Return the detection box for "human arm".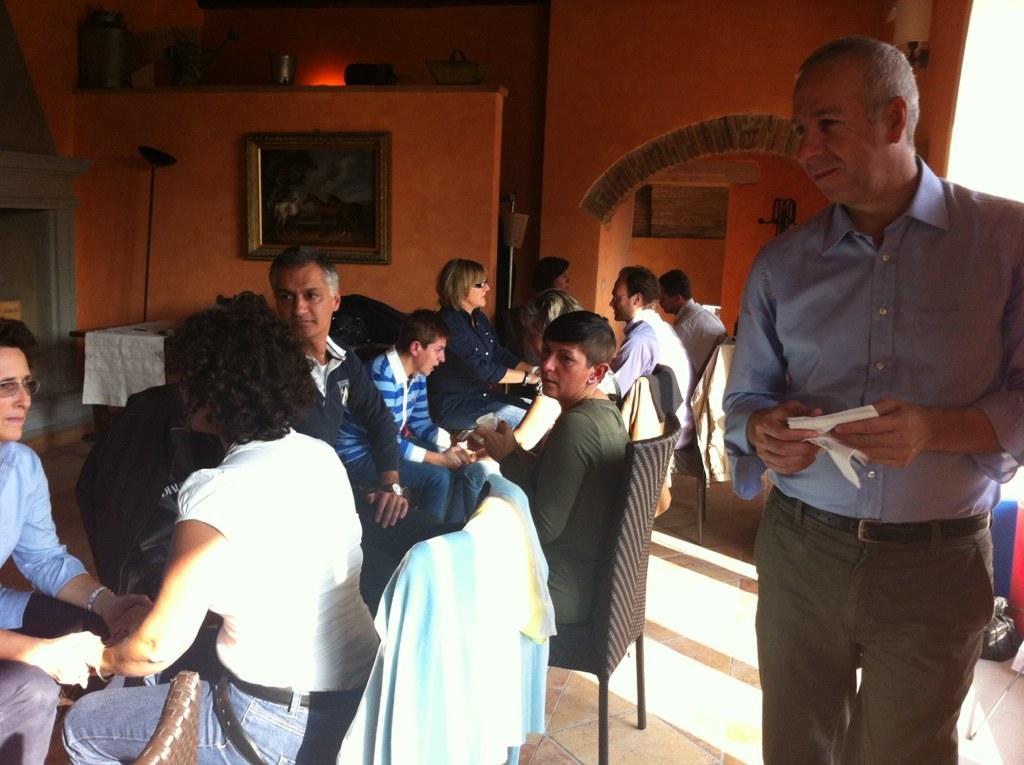
box=[344, 342, 417, 527].
